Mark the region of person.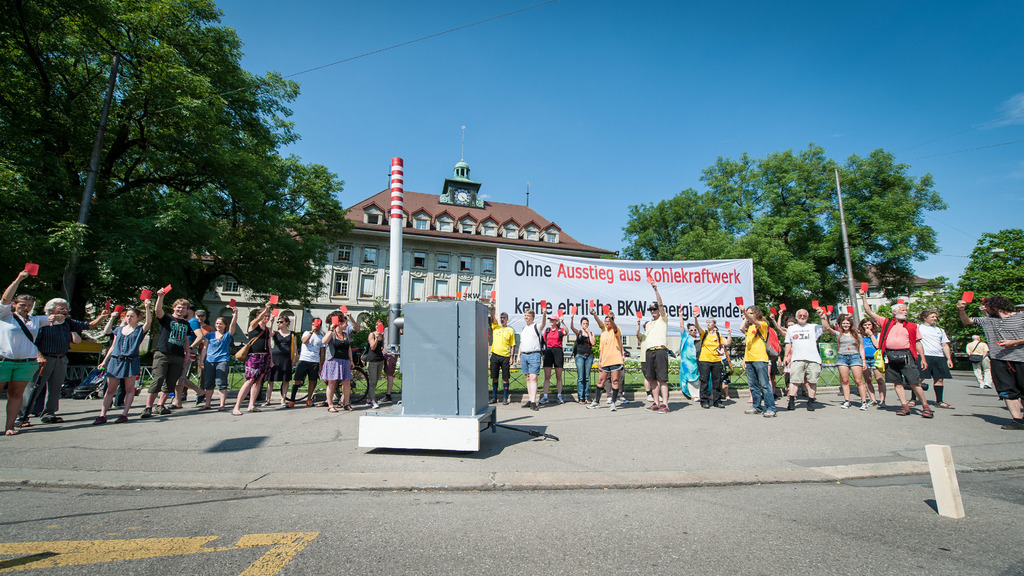
Region: (x1=567, y1=308, x2=596, y2=404).
